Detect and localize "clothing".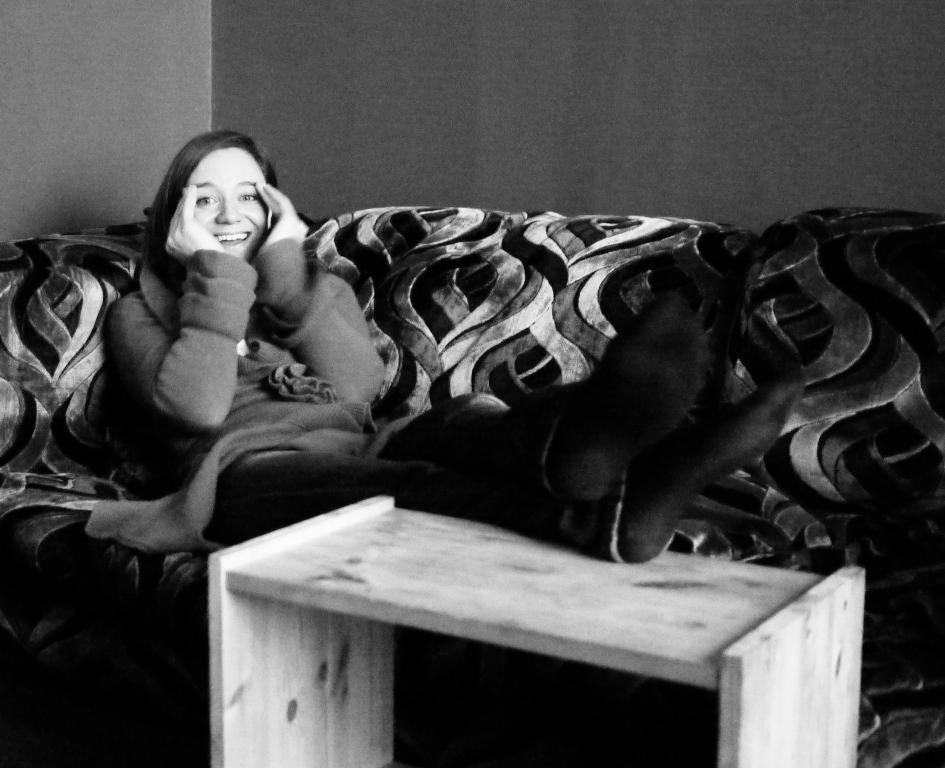
Localized at 84/236/676/563.
